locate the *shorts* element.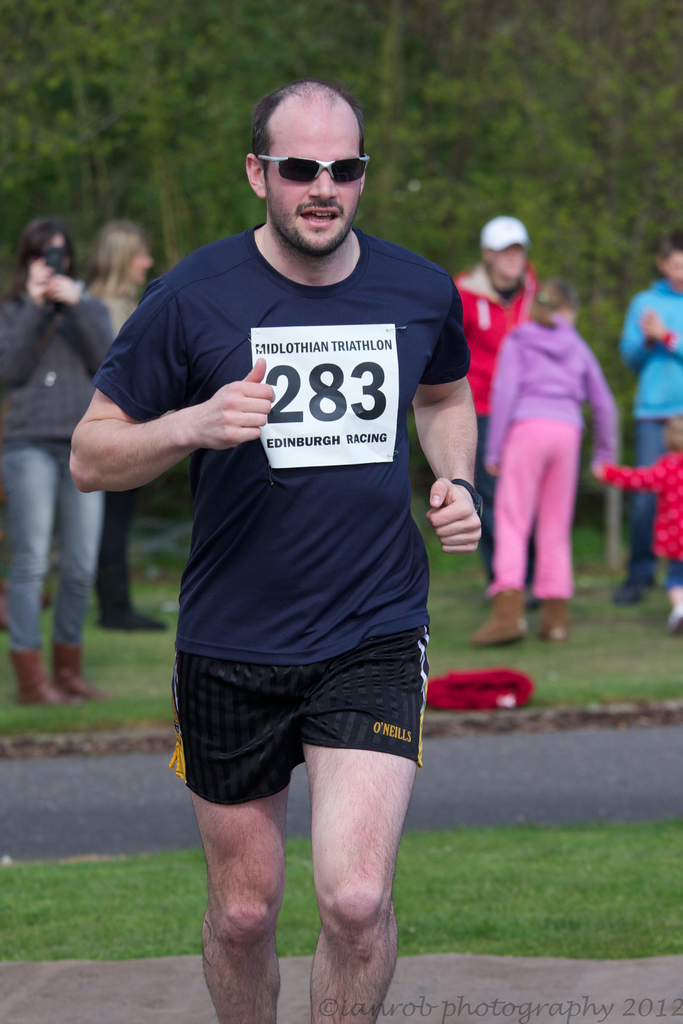
Element bbox: detection(659, 557, 682, 586).
